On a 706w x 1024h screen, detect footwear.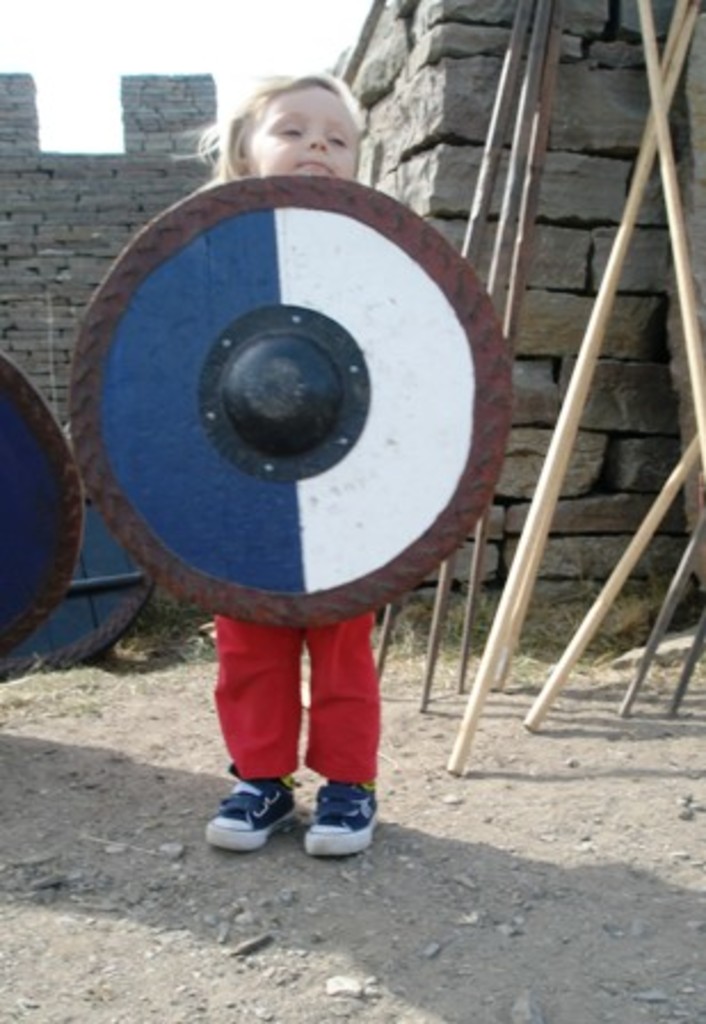
bbox=[208, 761, 297, 853].
